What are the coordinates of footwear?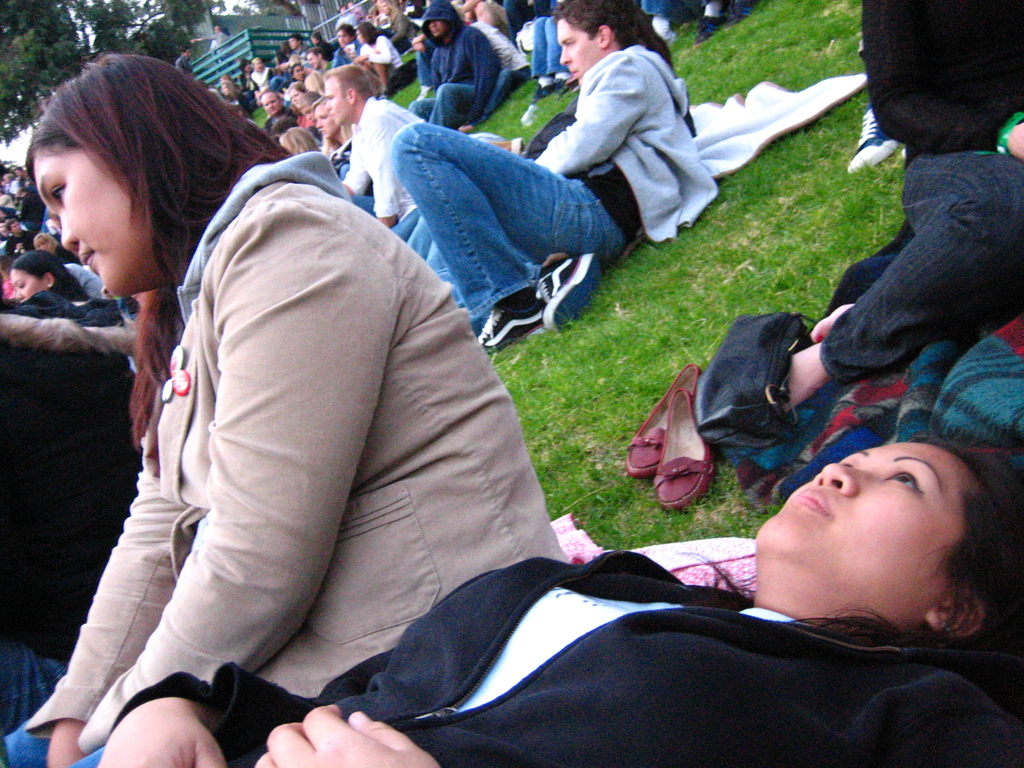
<region>697, 16, 727, 47</region>.
